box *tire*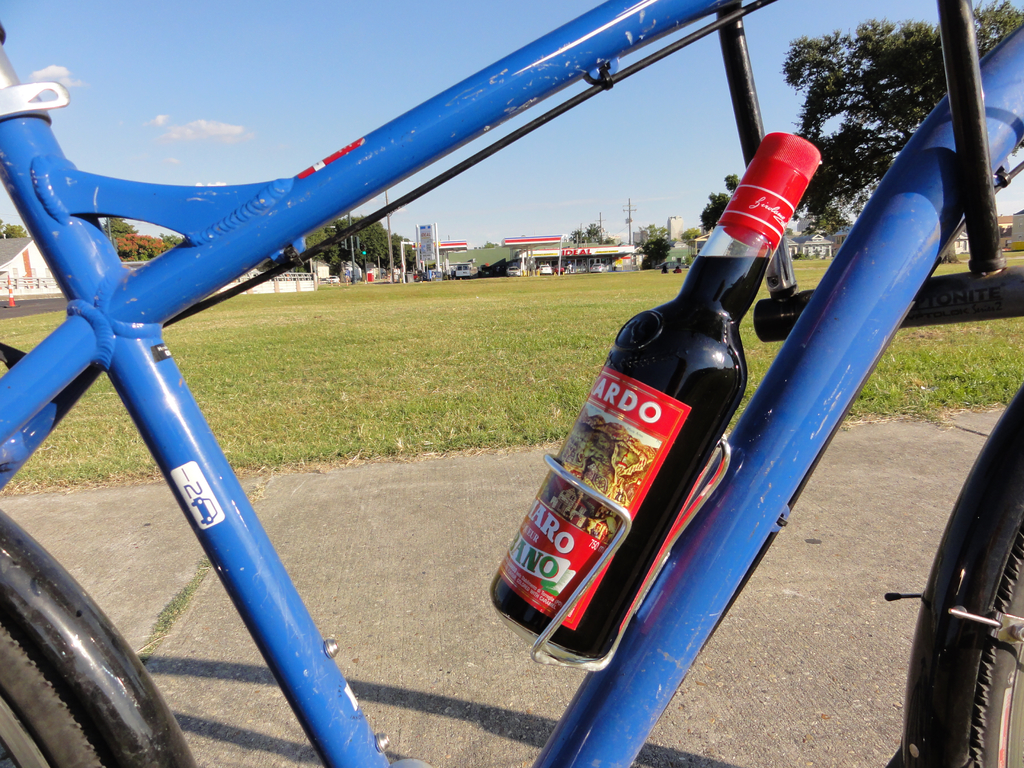
region(973, 523, 1023, 767)
